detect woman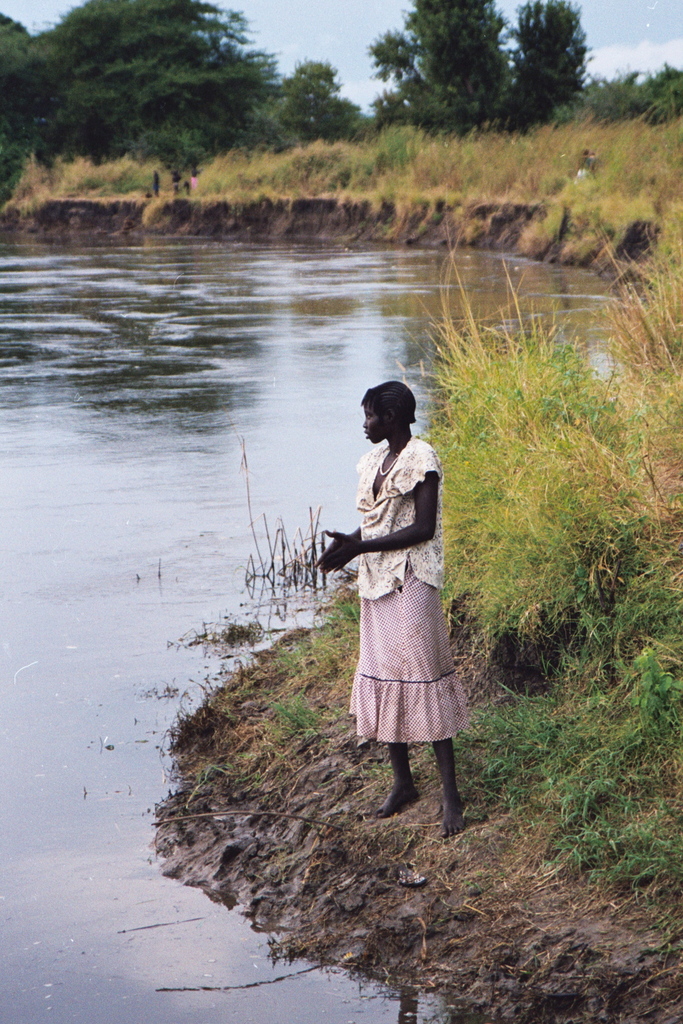
bbox(322, 388, 480, 828)
